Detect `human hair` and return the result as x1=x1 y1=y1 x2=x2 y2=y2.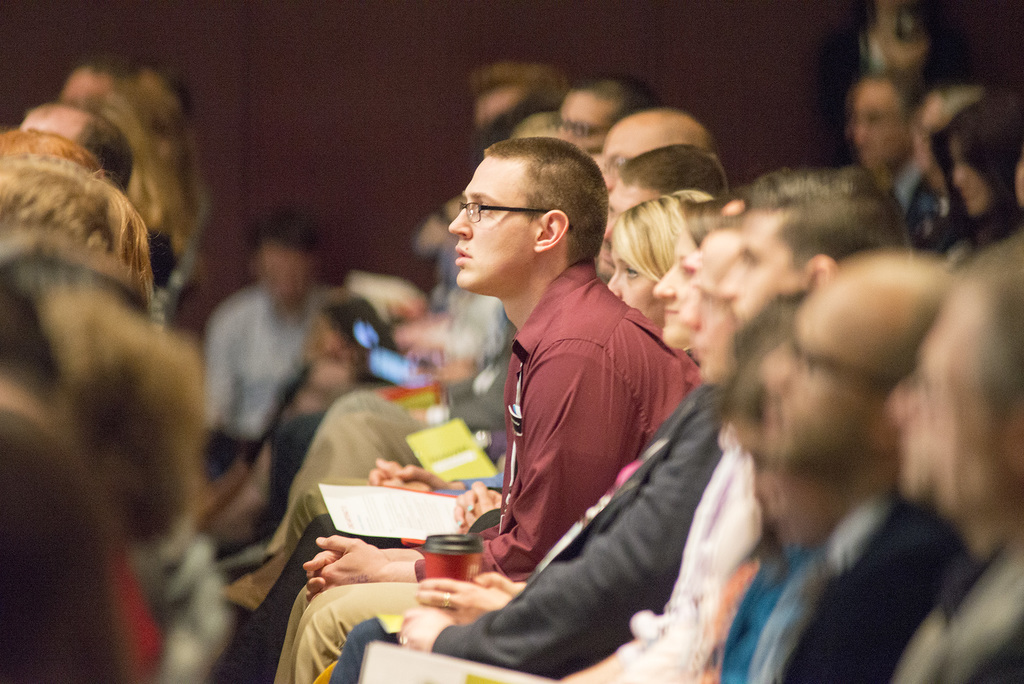
x1=0 y1=403 x2=140 y2=683.
